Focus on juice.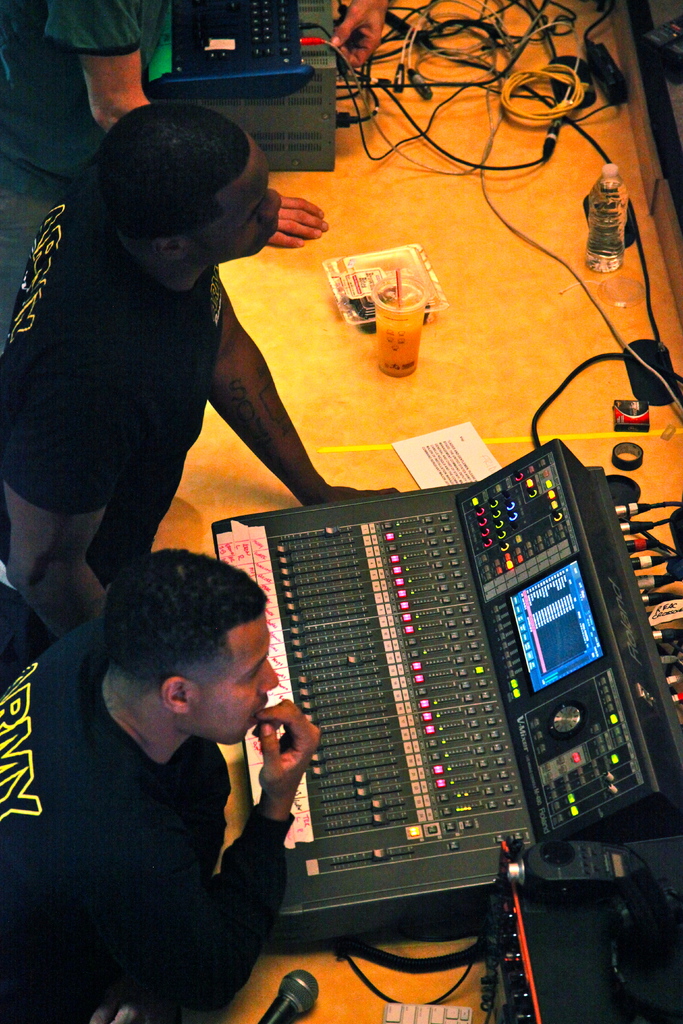
Focused at <bbox>372, 301, 423, 376</bbox>.
